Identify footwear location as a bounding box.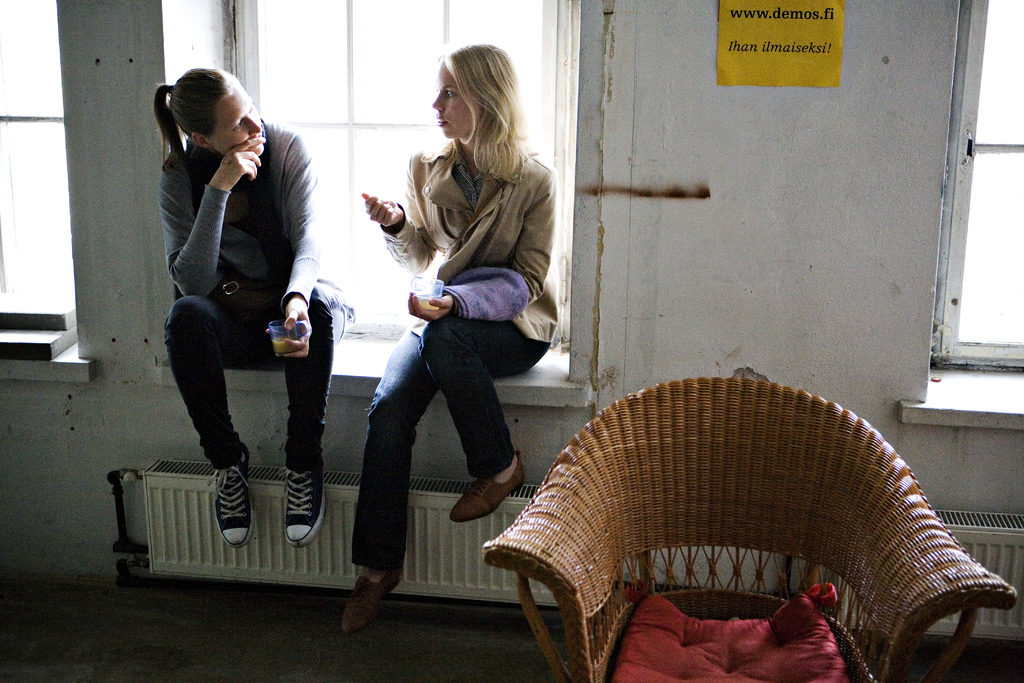
[337,567,394,640].
